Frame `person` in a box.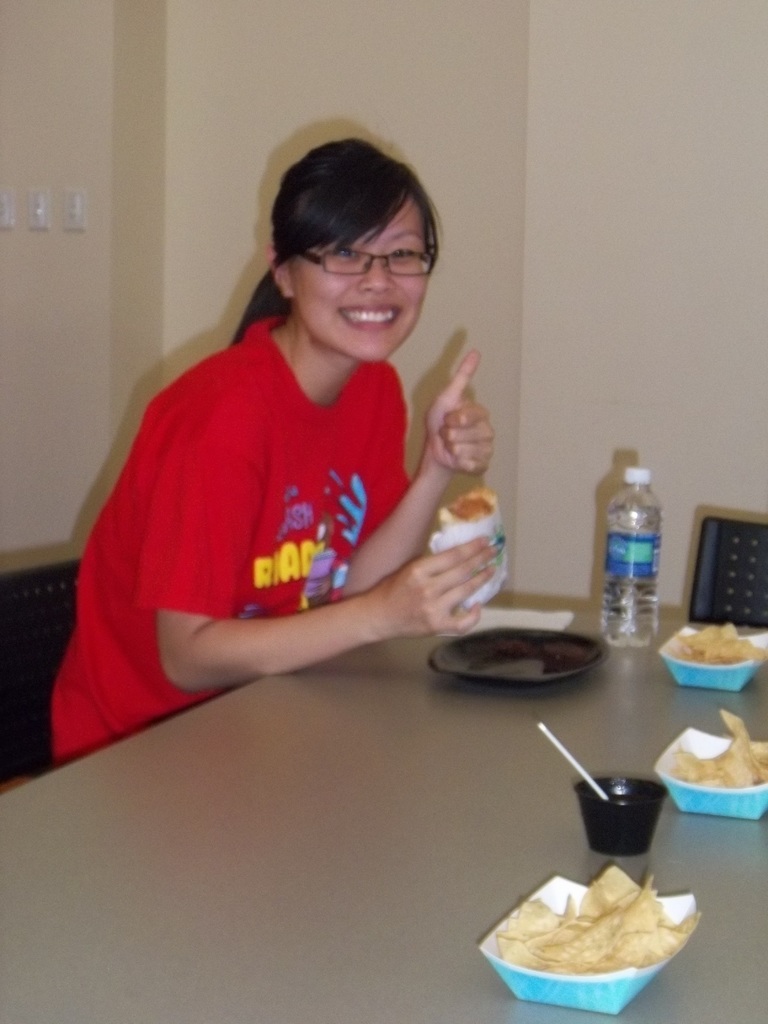
(76, 134, 531, 809).
